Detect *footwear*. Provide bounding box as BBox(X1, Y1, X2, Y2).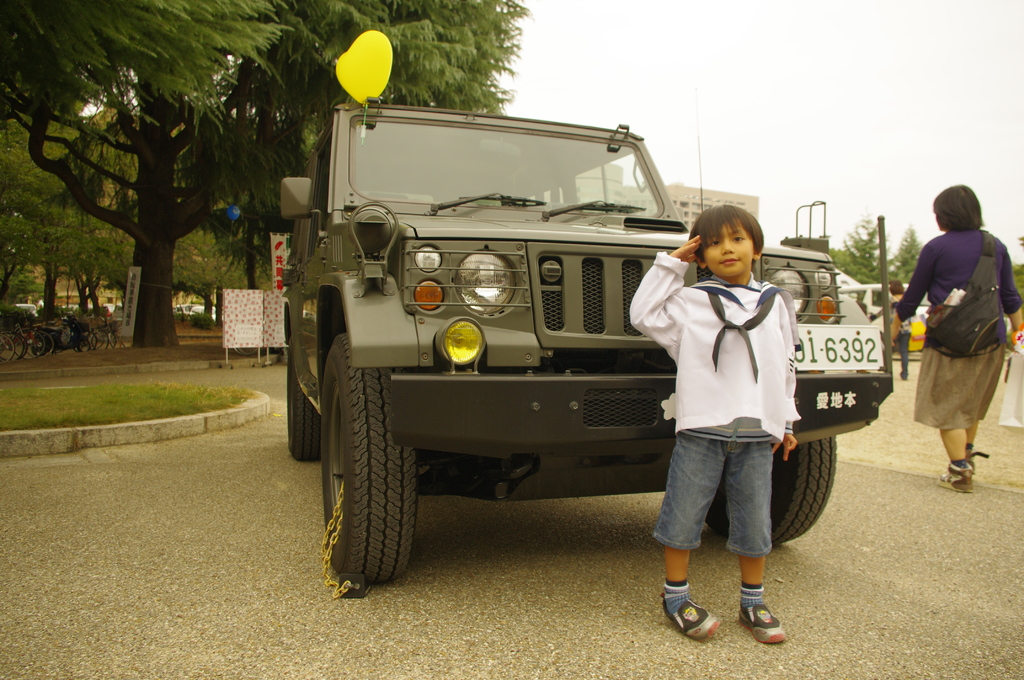
BBox(931, 460, 973, 492).
